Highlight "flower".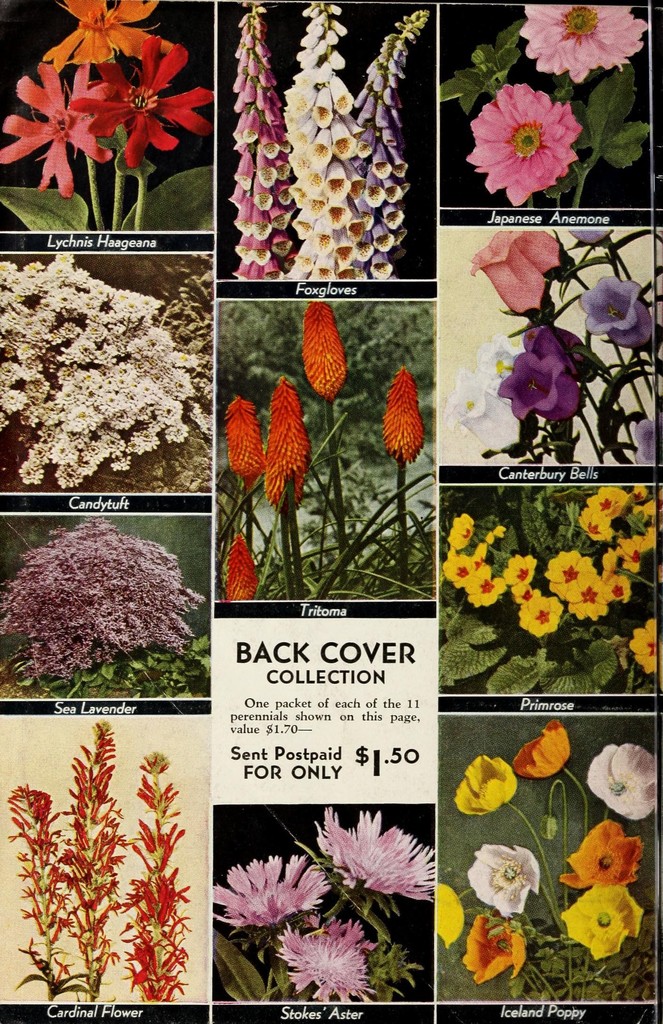
Highlighted region: BBox(555, 820, 643, 895).
